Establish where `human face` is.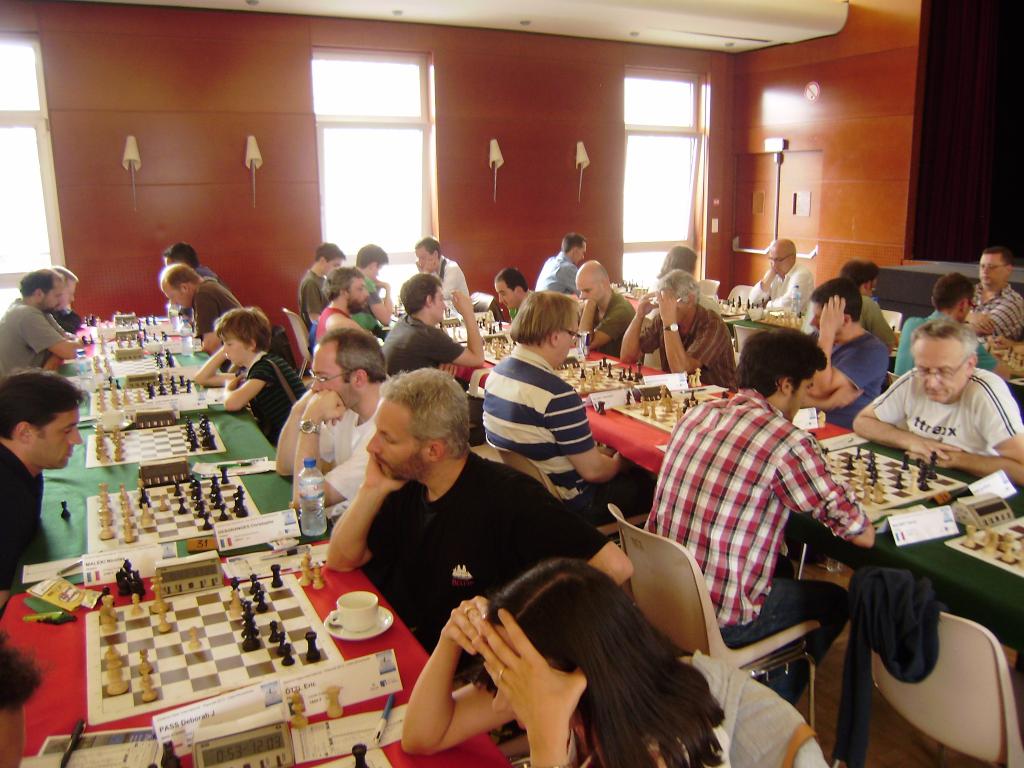
Established at 31,404,81,468.
